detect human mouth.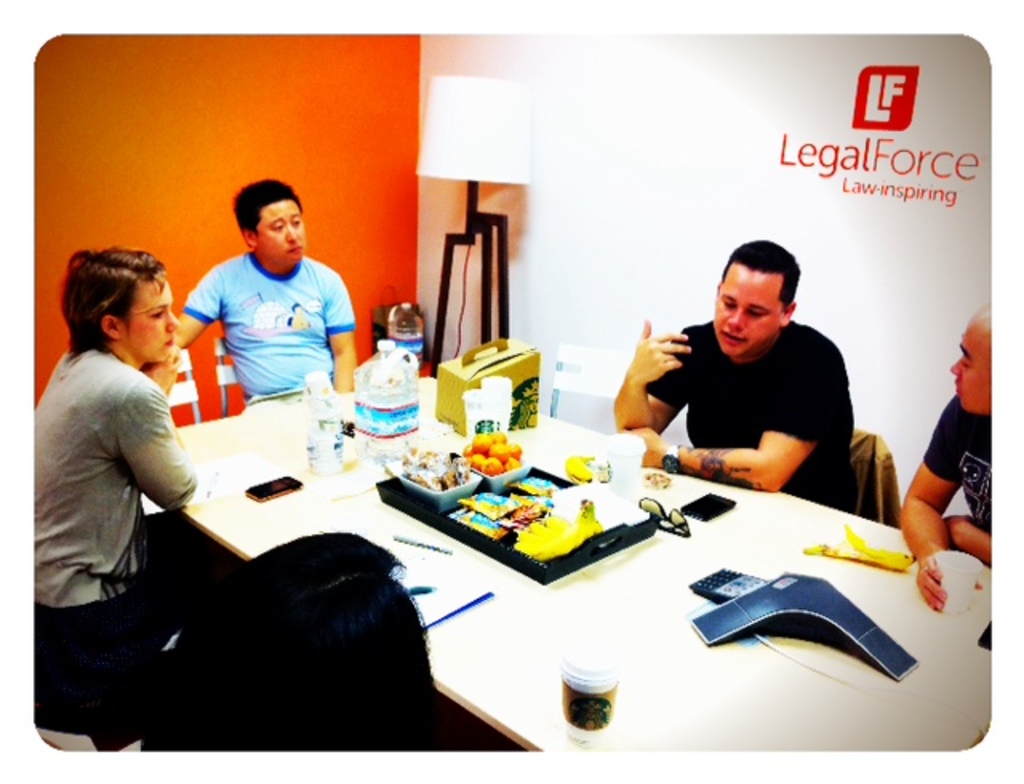
Detected at bbox=(720, 331, 747, 344).
